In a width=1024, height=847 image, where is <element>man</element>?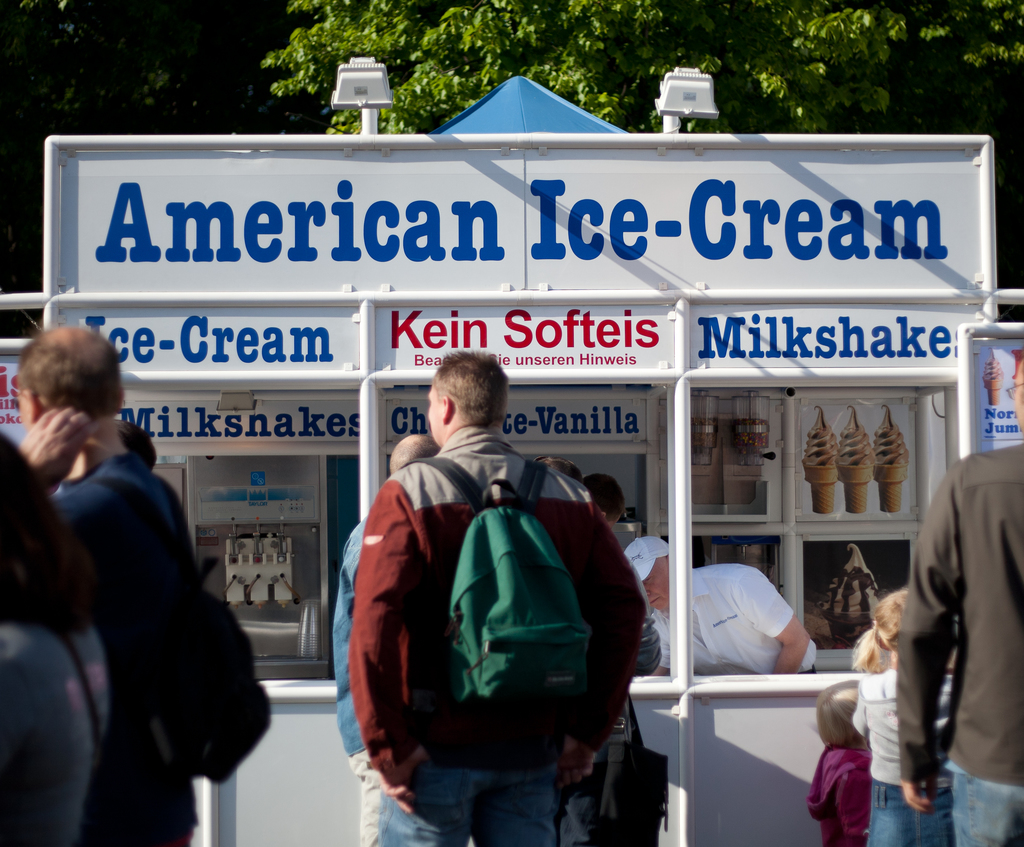
bbox(340, 430, 440, 843).
